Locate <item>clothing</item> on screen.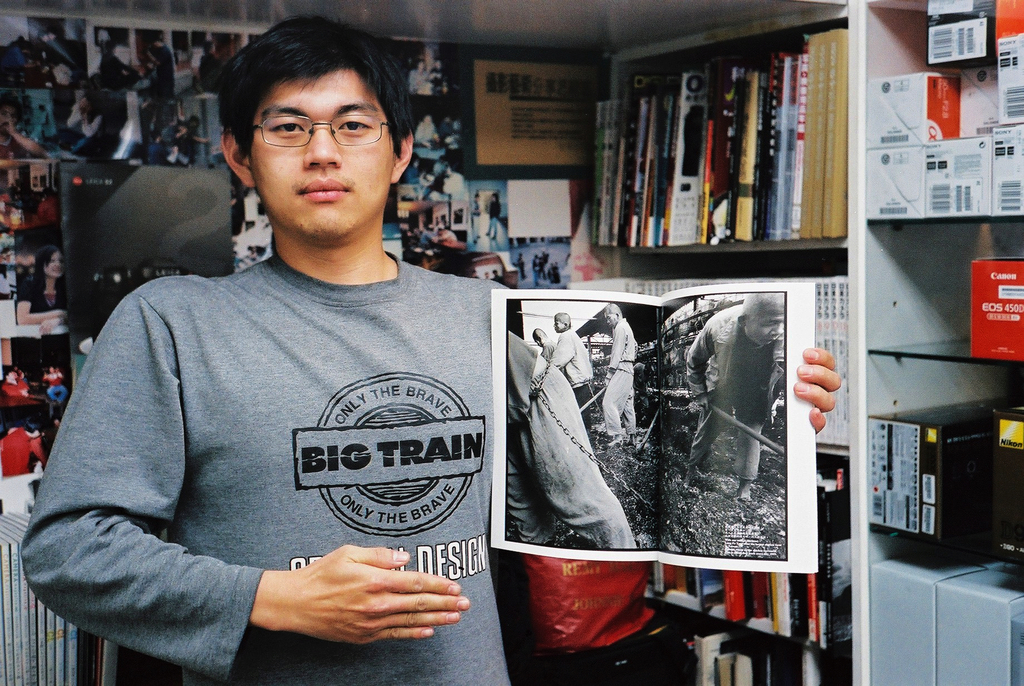
On screen at BBox(108, 126, 148, 168).
